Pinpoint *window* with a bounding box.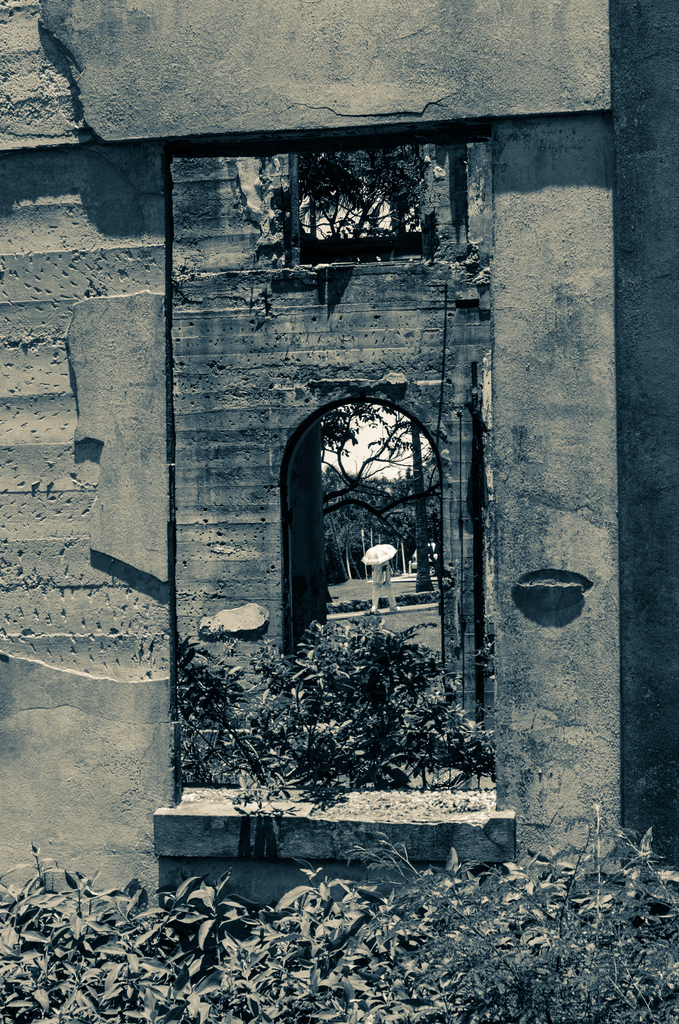
left=281, top=390, right=444, bottom=665.
